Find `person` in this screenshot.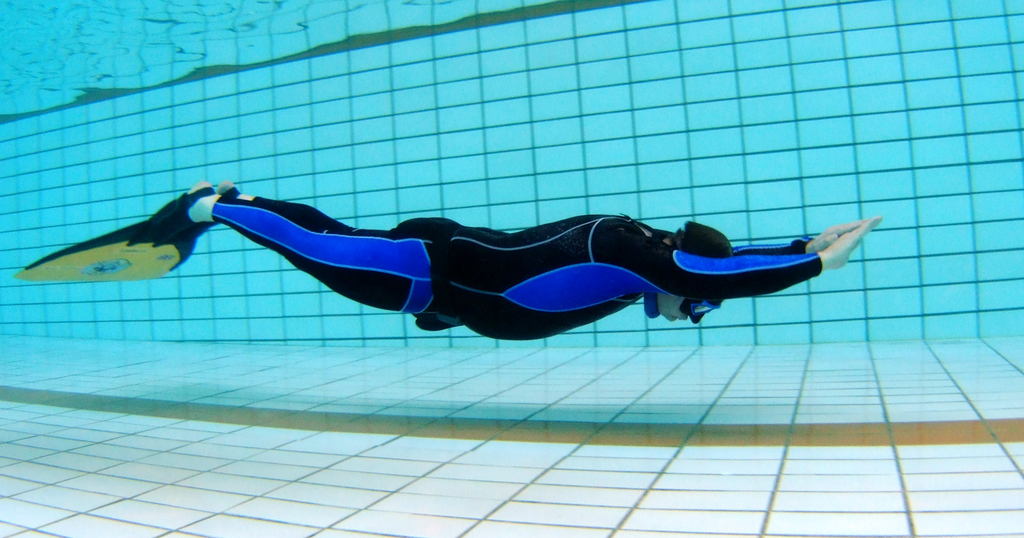
The bounding box for `person` is Rect(136, 174, 884, 345).
